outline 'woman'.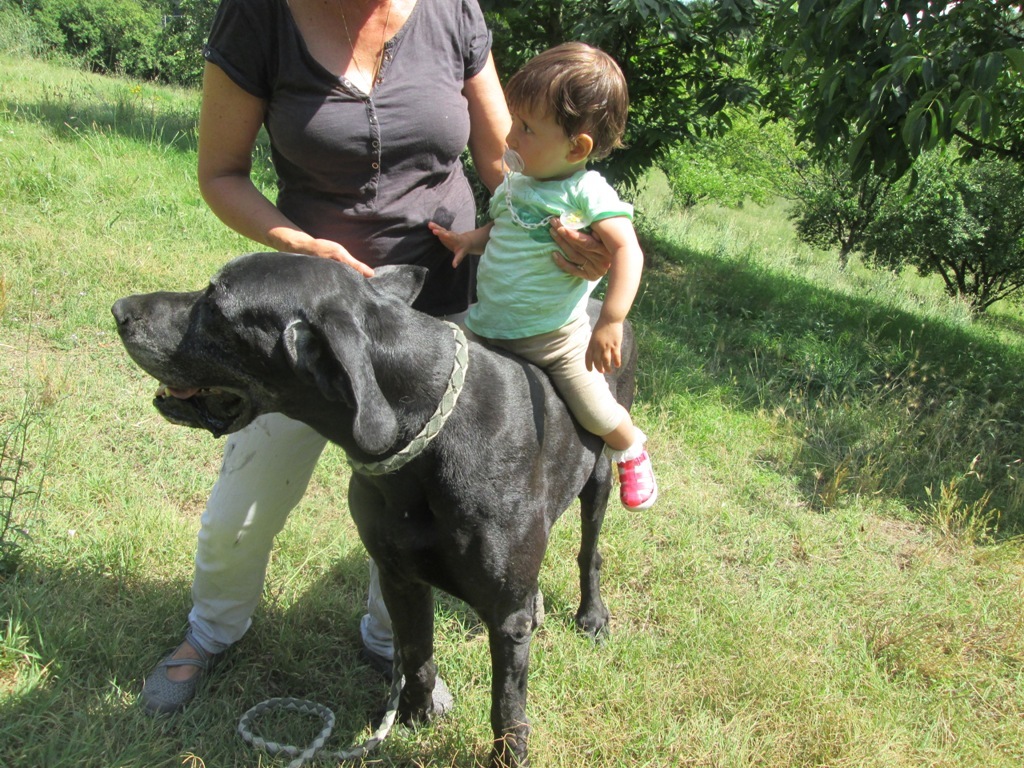
Outline: detection(136, 0, 611, 715).
